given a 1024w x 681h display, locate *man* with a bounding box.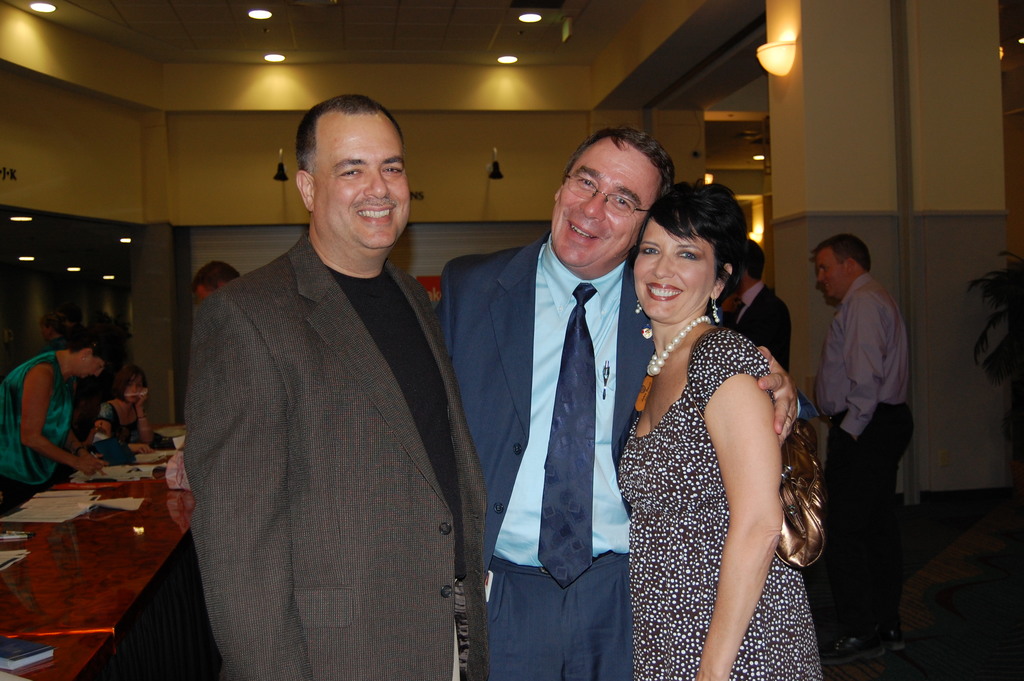
Located: [x1=812, y1=233, x2=922, y2=641].
